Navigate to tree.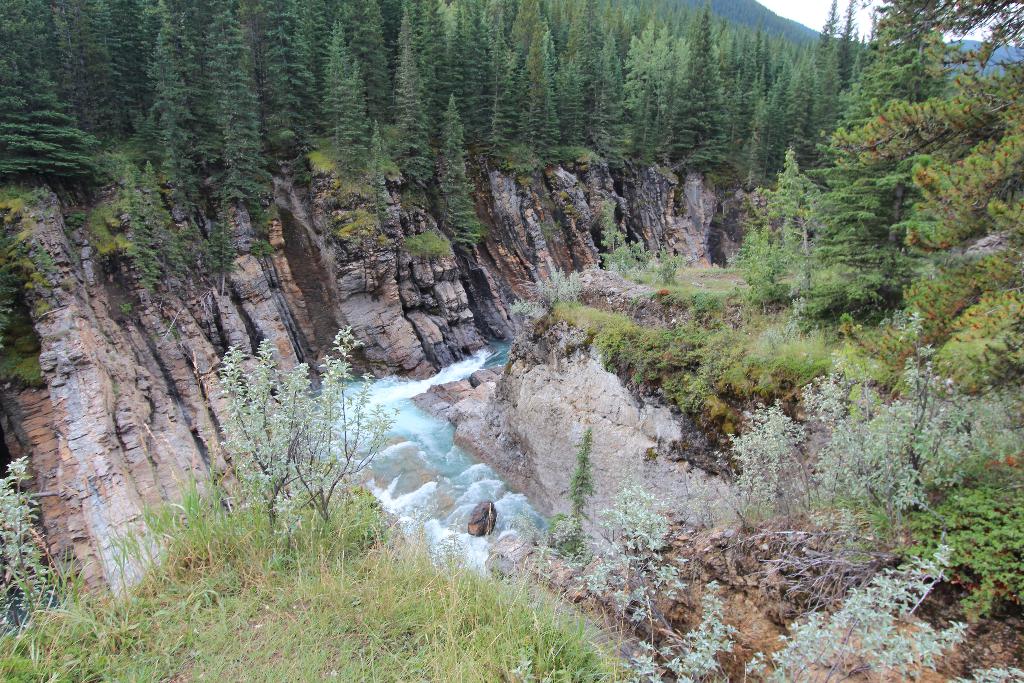
Navigation target: [208, 334, 394, 549].
